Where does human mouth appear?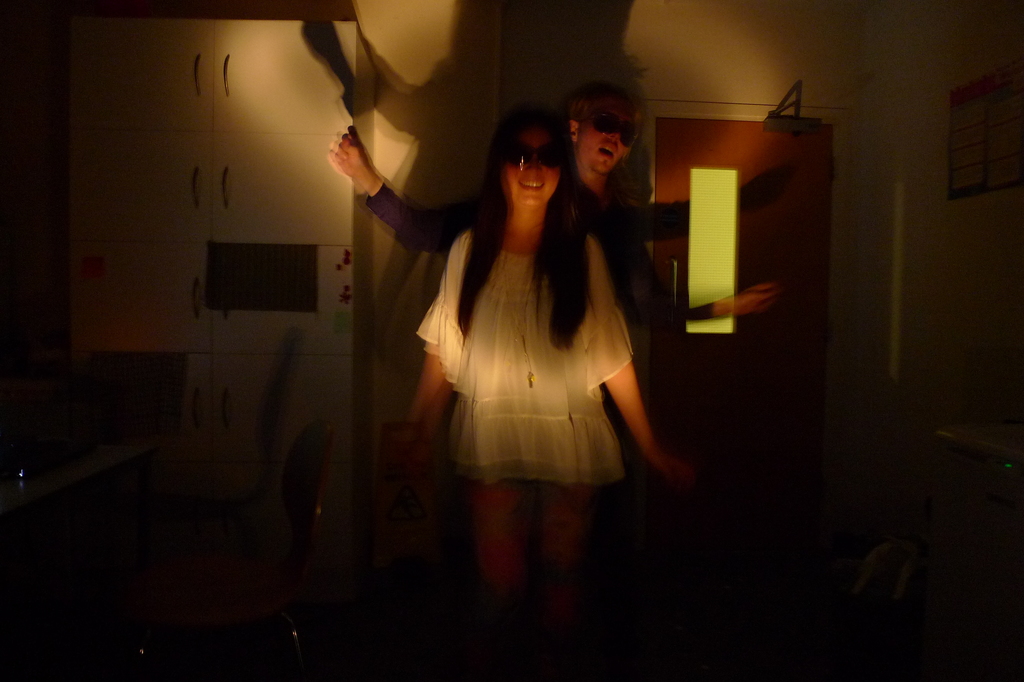
Appears at 516/174/548/190.
